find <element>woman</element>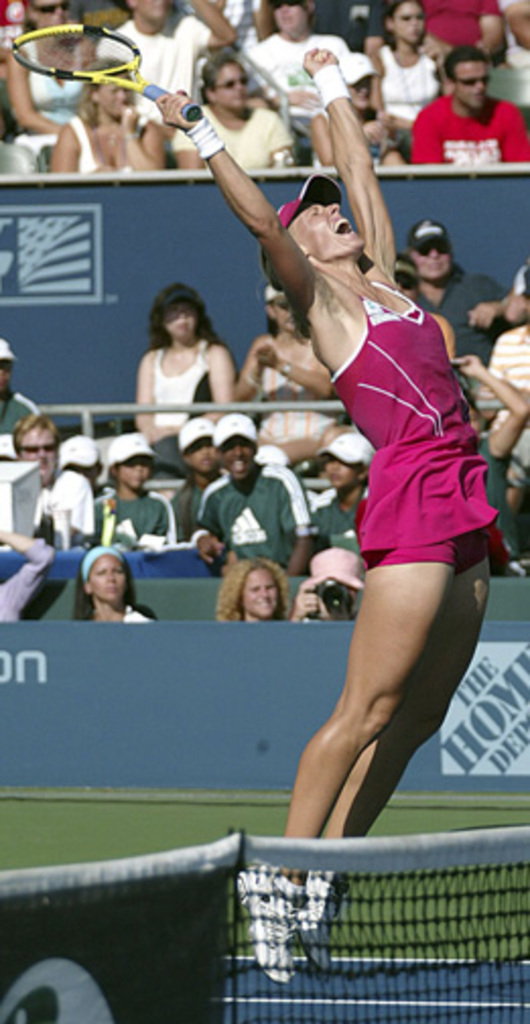
370/0/453/124
